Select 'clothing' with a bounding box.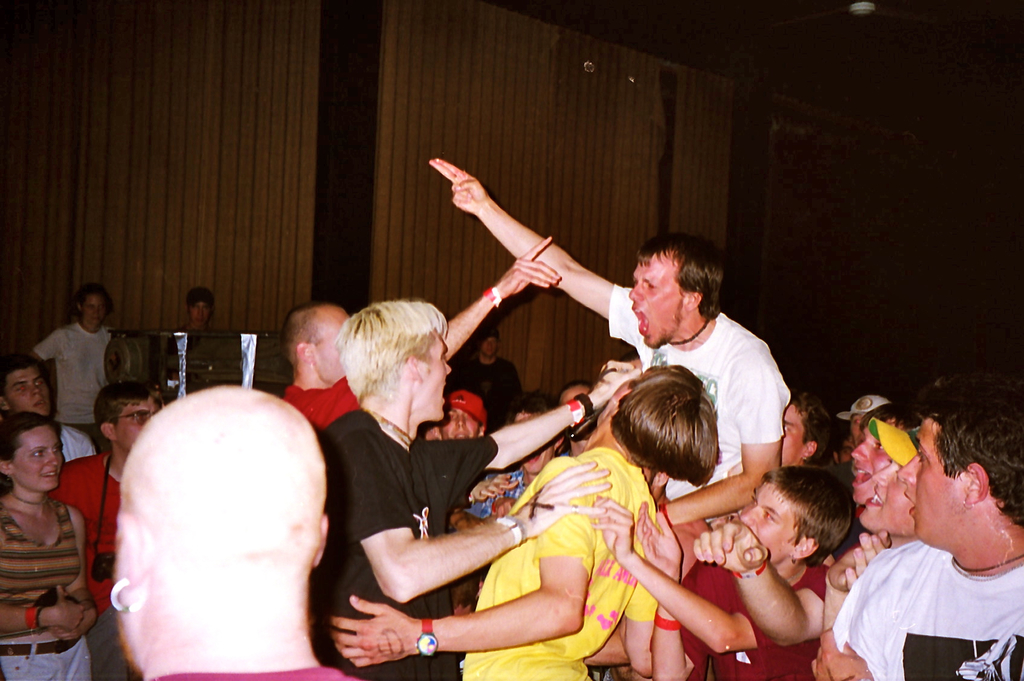
<region>456, 443, 658, 680</region>.
